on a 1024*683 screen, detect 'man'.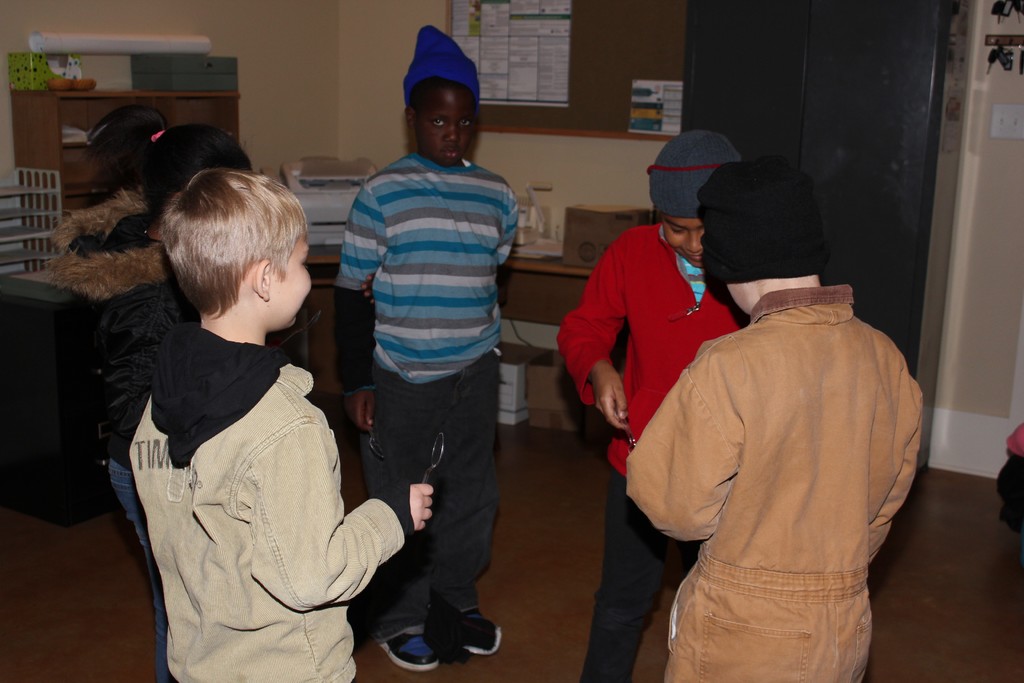
157:160:429:682.
